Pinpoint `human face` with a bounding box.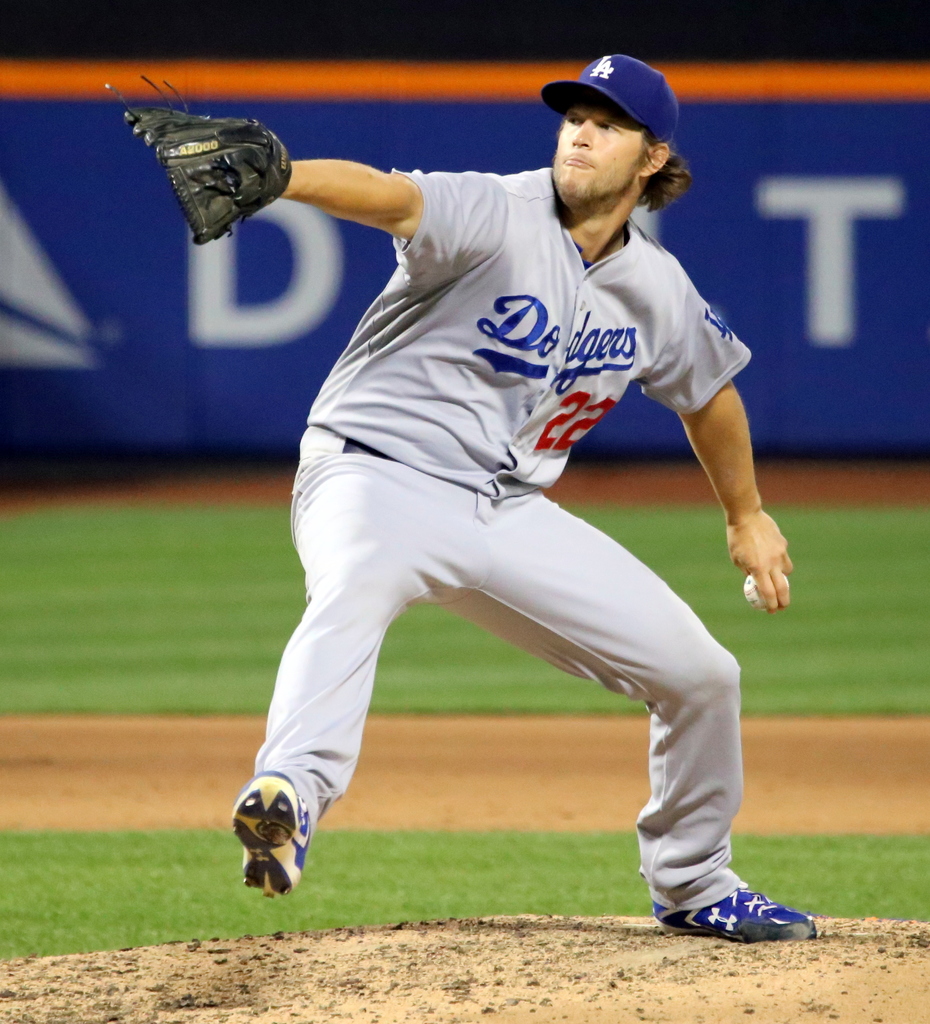
<box>544,99,649,213</box>.
